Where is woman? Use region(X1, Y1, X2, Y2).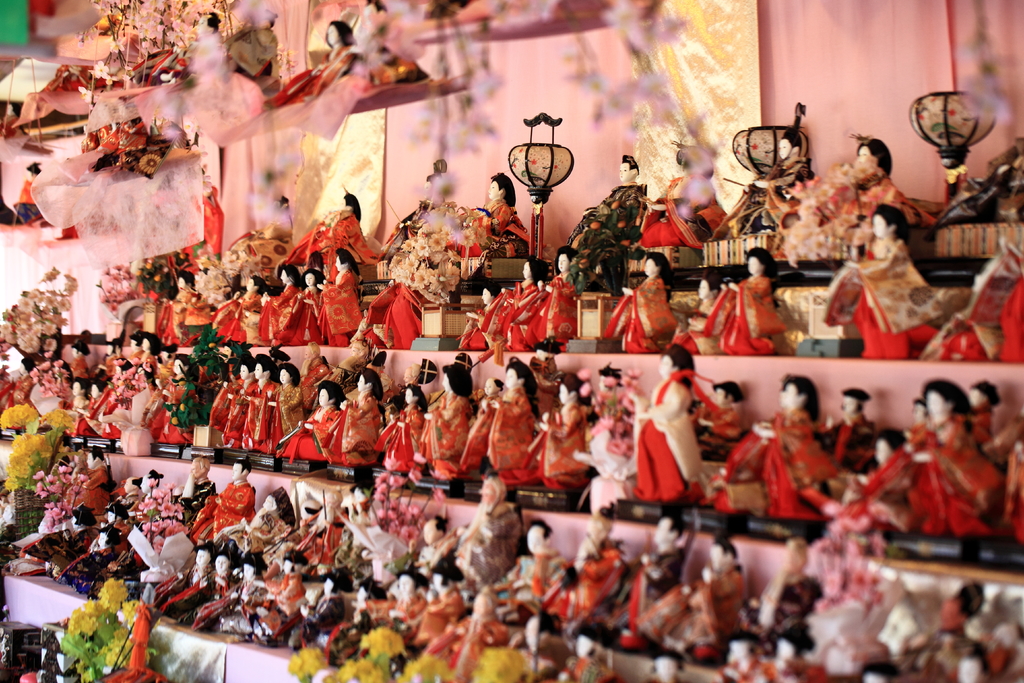
region(414, 362, 472, 477).
